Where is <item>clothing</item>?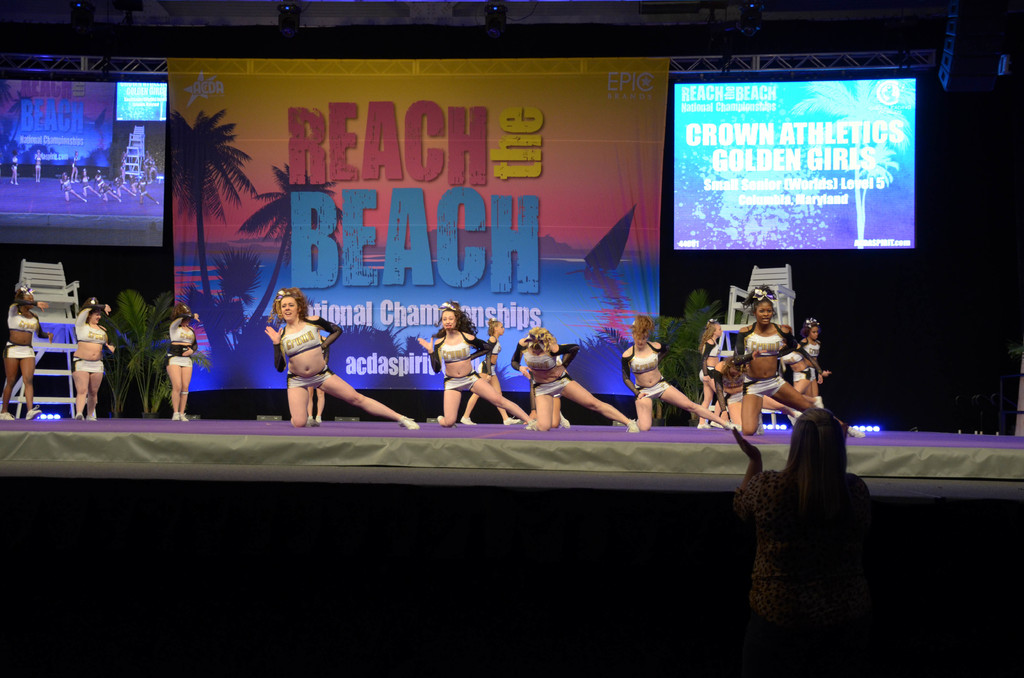
[left=620, top=343, right=671, bottom=401].
